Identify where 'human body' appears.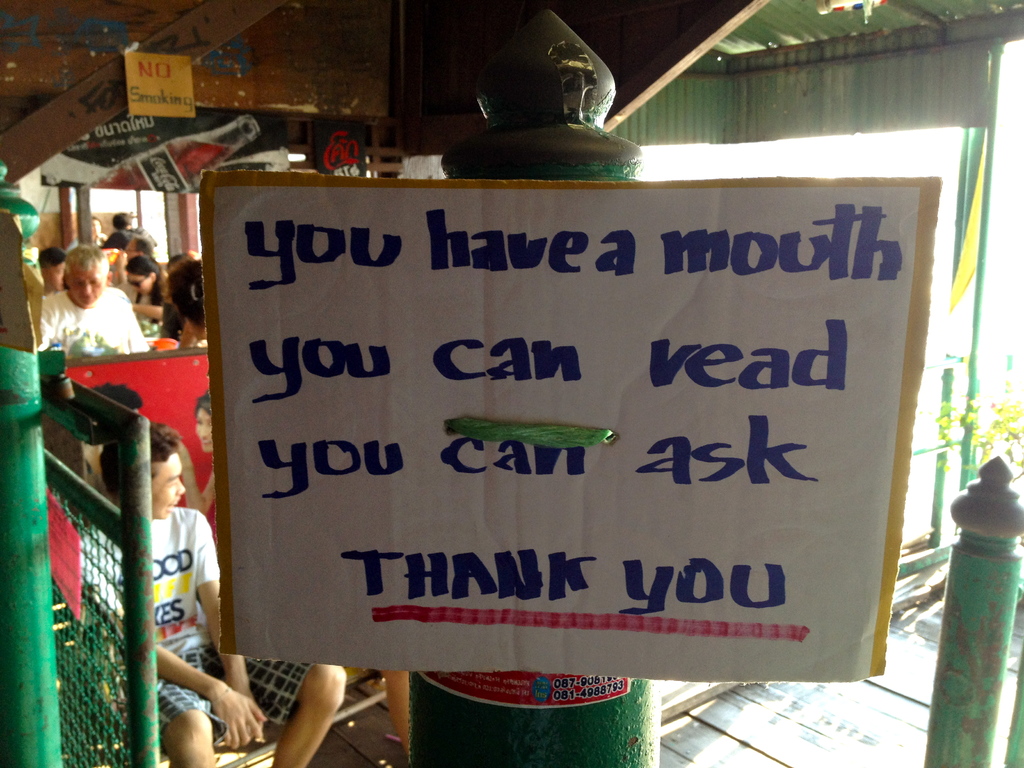
Appears at (x1=95, y1=419, x2=343, y2=767).
